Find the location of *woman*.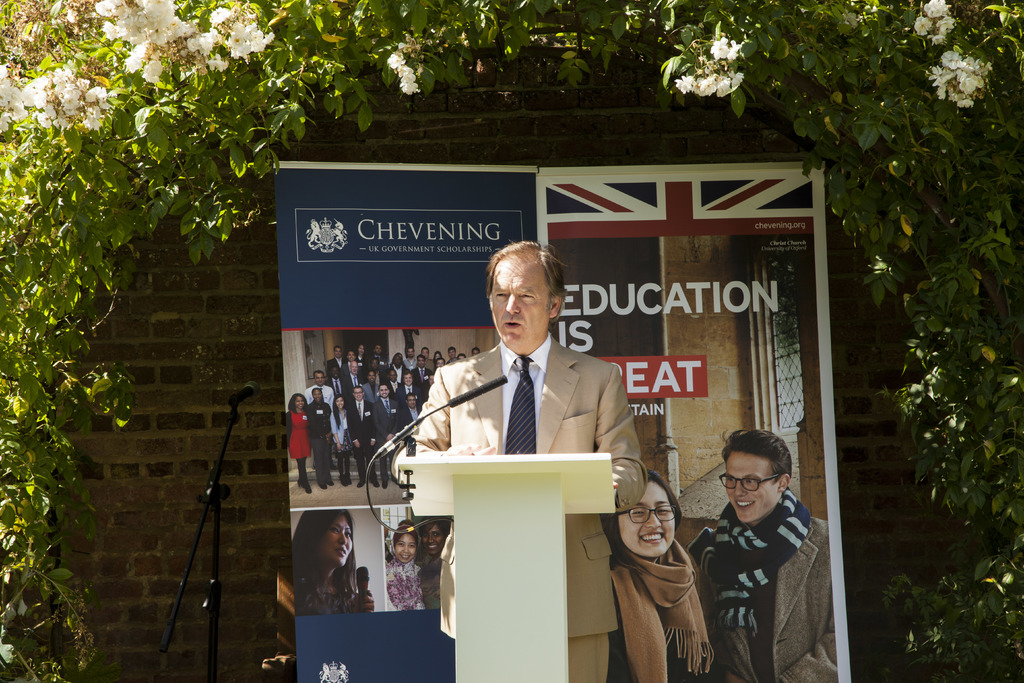
Location: x1=379, y1=521, x2=431, y2=610.
